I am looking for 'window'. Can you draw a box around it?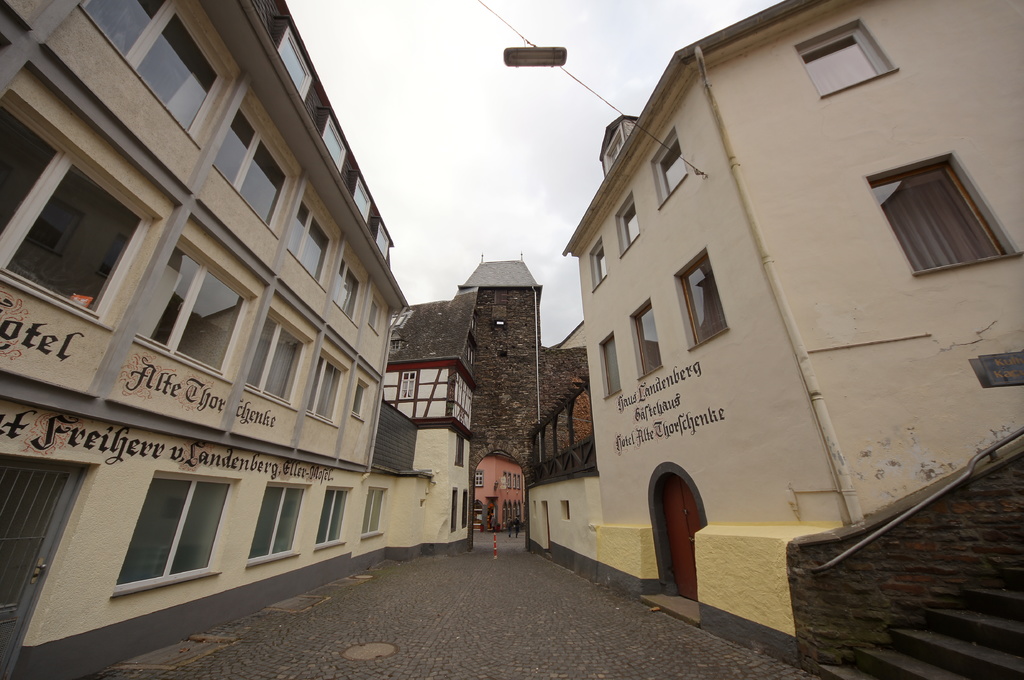
Sure, the bounding box is {"x1": 251, "y1": 481, "x2": 307, "y2": 558}.
